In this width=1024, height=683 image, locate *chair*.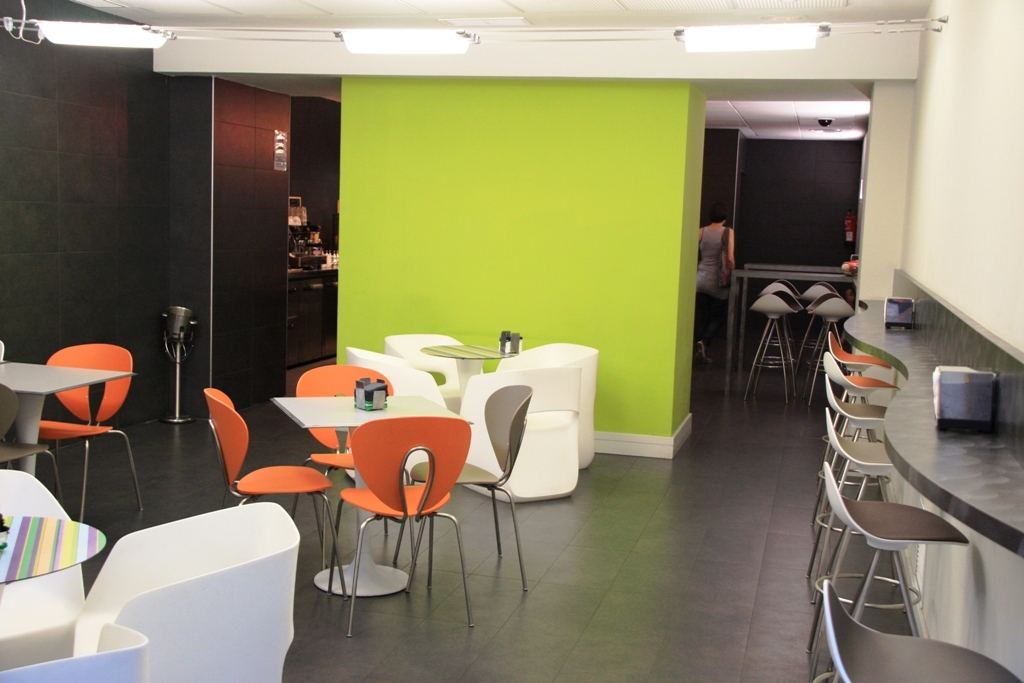
Bounding box: l=206, t=388, r=347, b=596.
